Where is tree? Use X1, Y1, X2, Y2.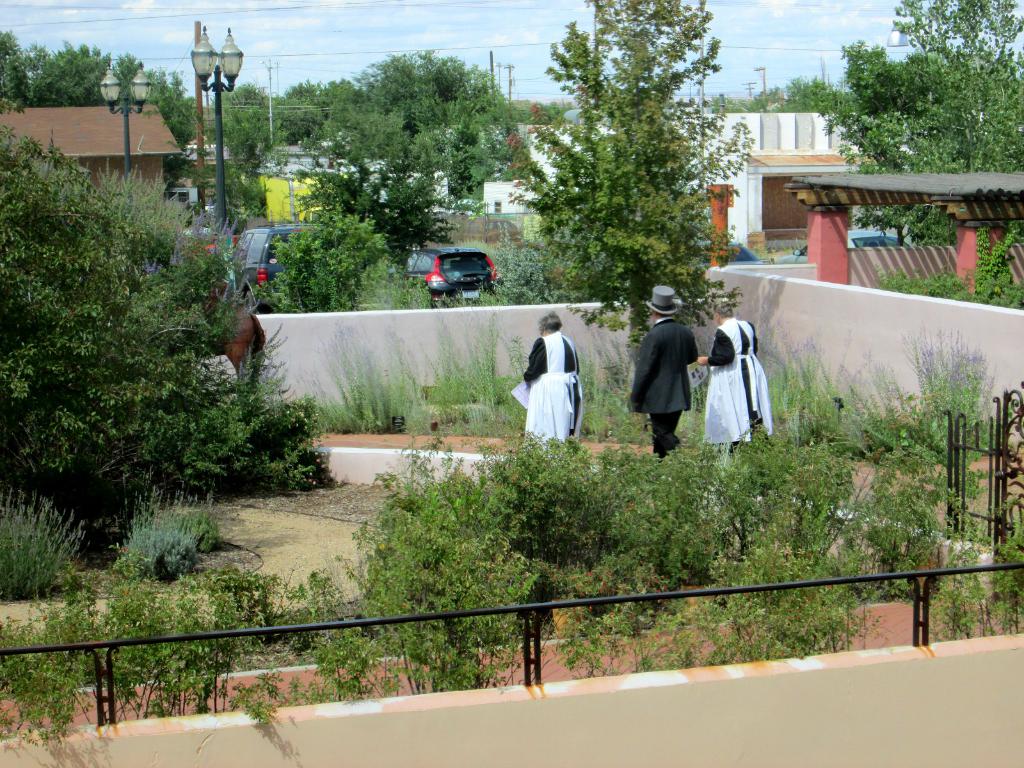
214, 77, 274, 195.
